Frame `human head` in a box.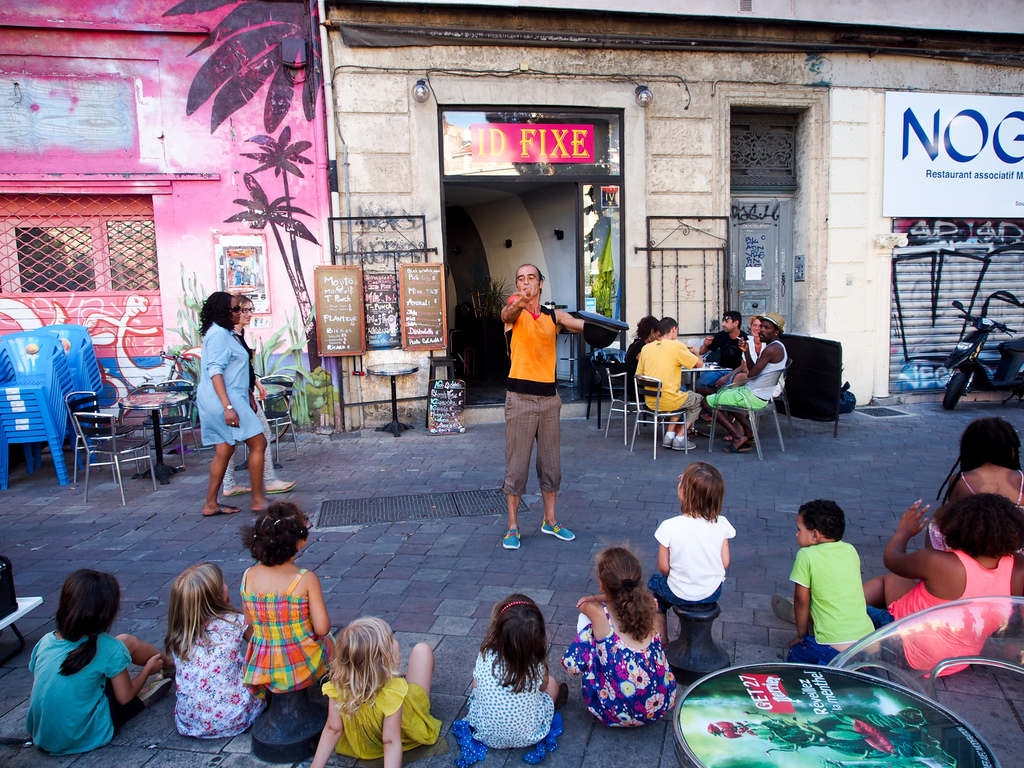
941/492/1023/558.
